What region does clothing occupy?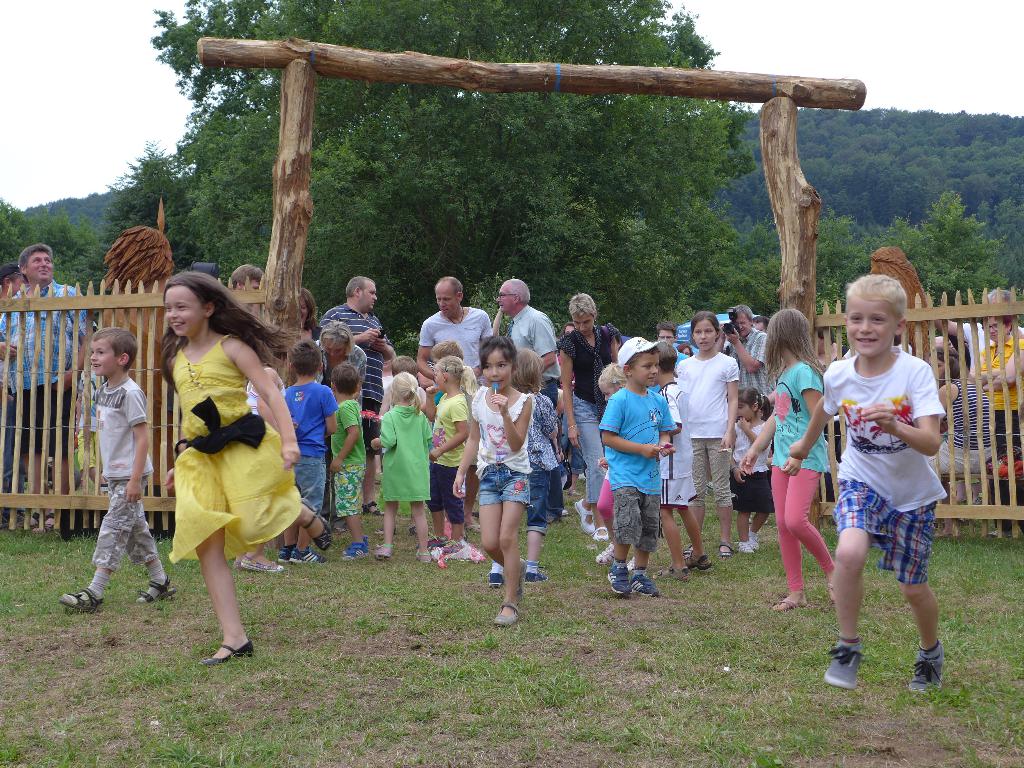
[x1=601, y1=388, x2=668, y2=549].
